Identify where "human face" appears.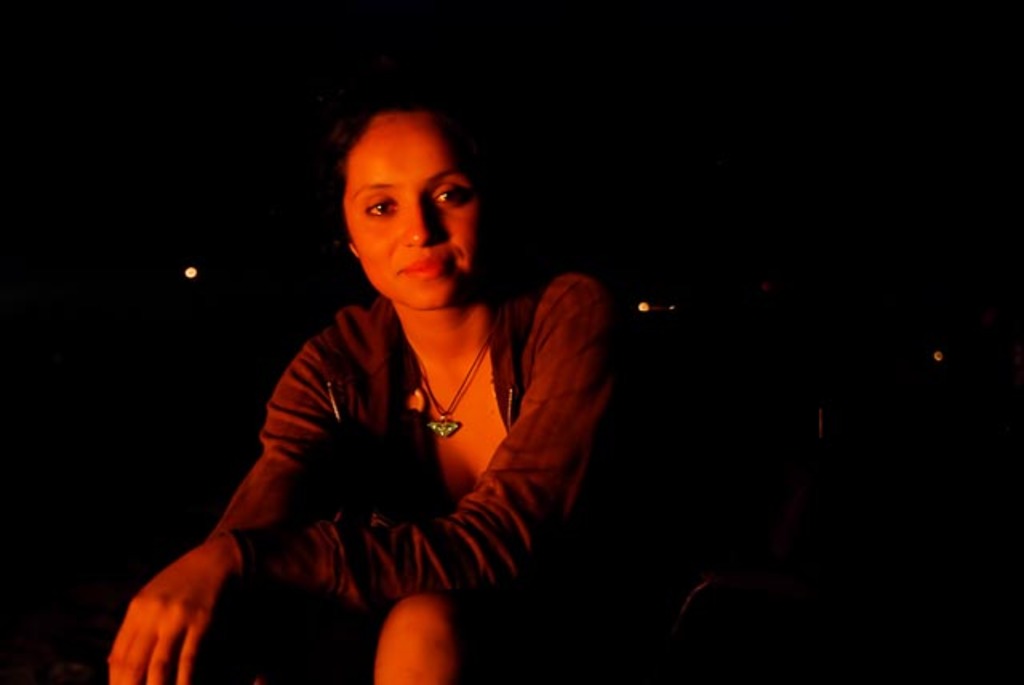
Appears at [left=342, top=109, right=480, bottom=307].
